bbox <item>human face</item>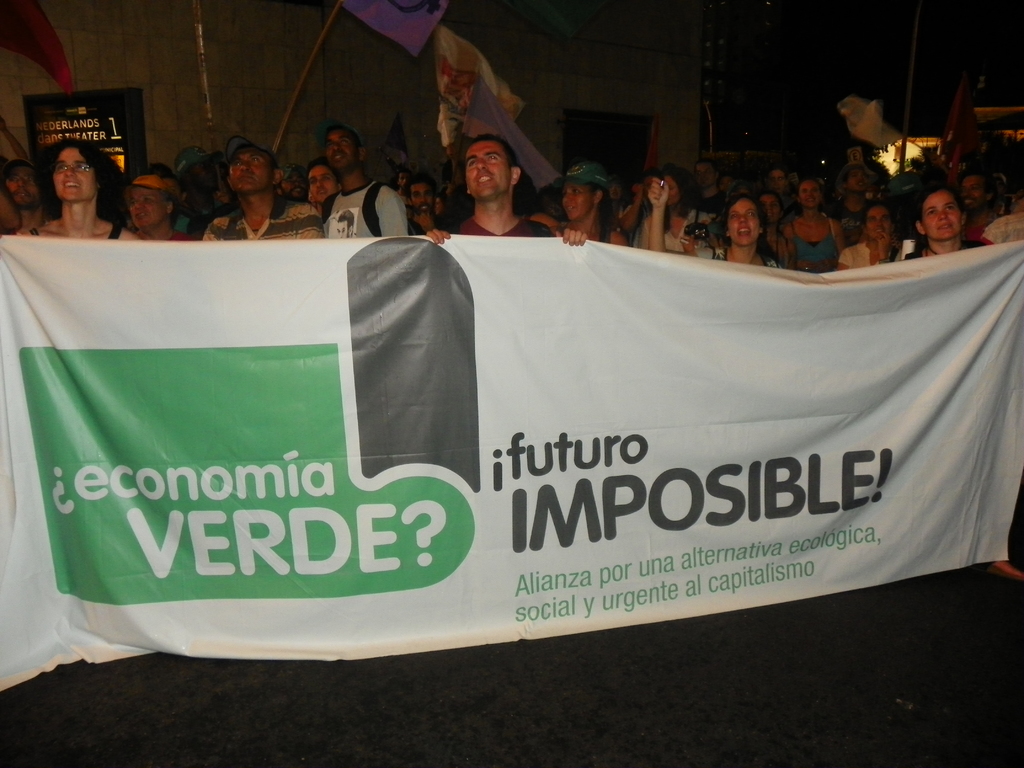
select_region(663, 173, 680, 207)
